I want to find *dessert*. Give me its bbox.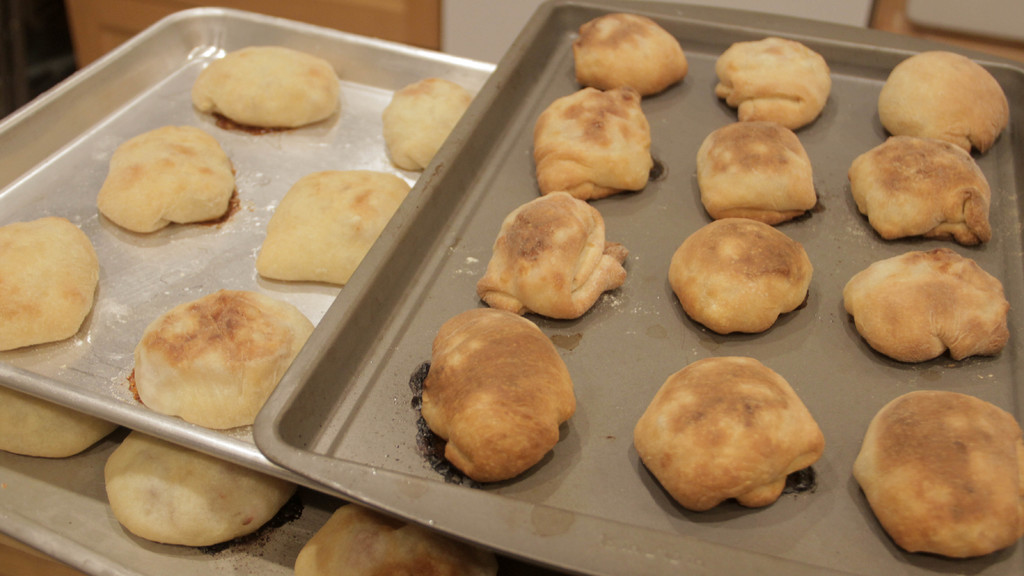
844/246/1005/369.
